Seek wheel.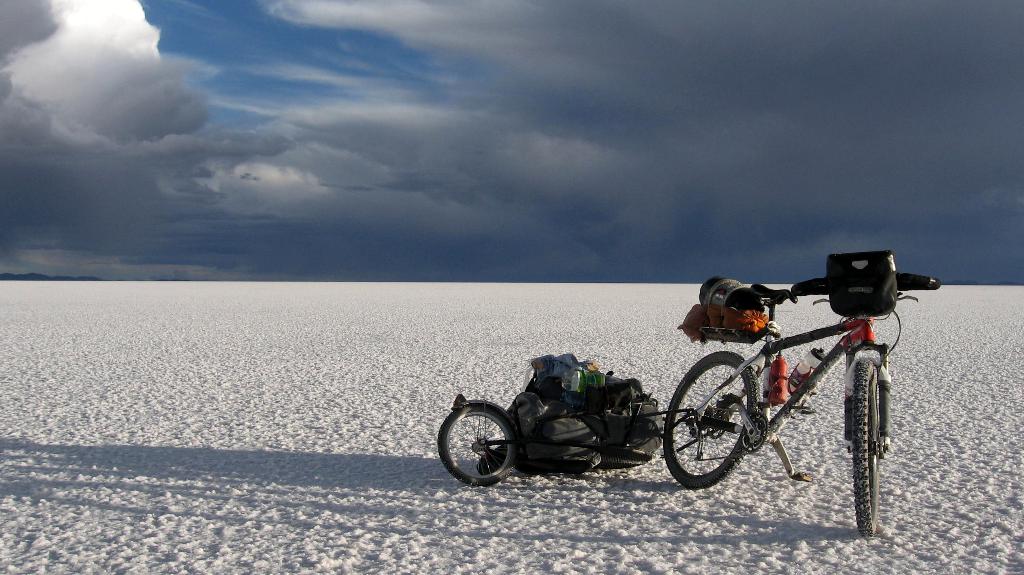
BBox(661, 352, 762, 488).
